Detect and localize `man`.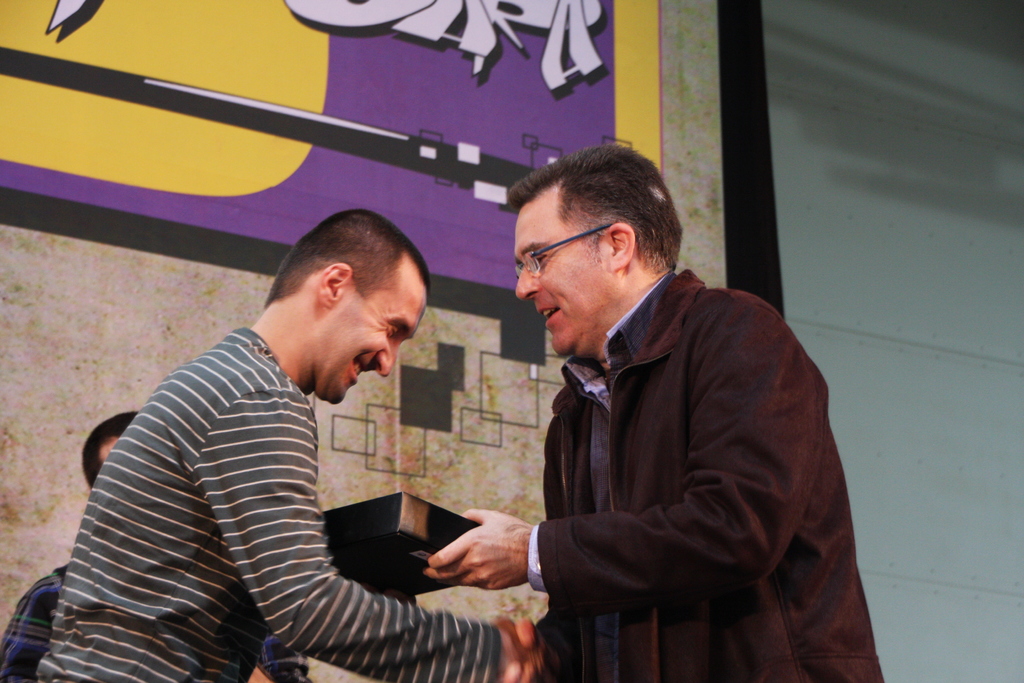
Localized at [0, 410, 311, 682].
